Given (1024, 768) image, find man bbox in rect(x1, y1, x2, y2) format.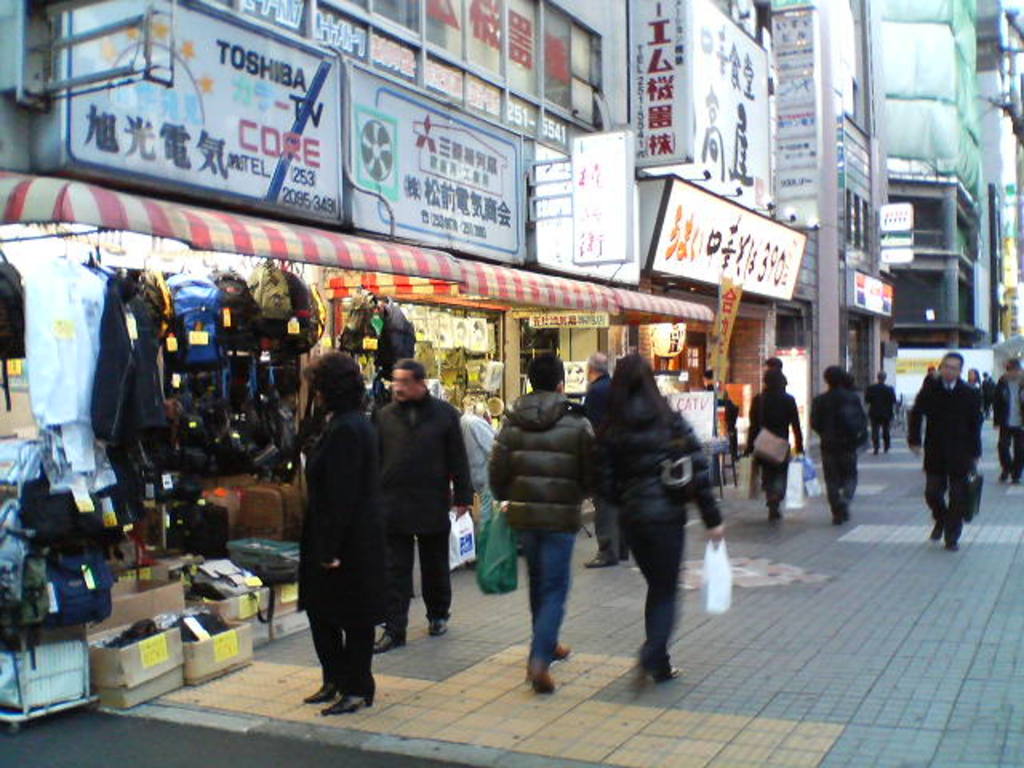
rect(909, 349, 984, 554).
